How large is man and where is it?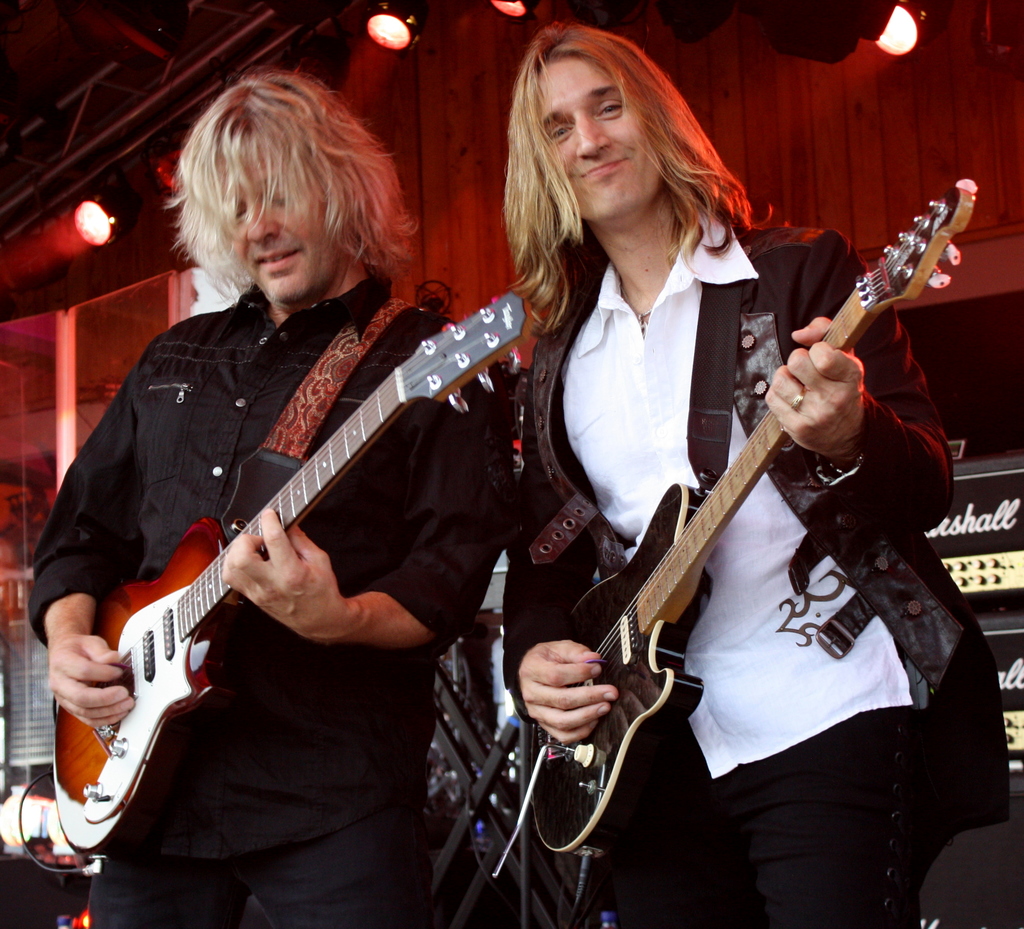
Bounding box: [25,65,515,928].
